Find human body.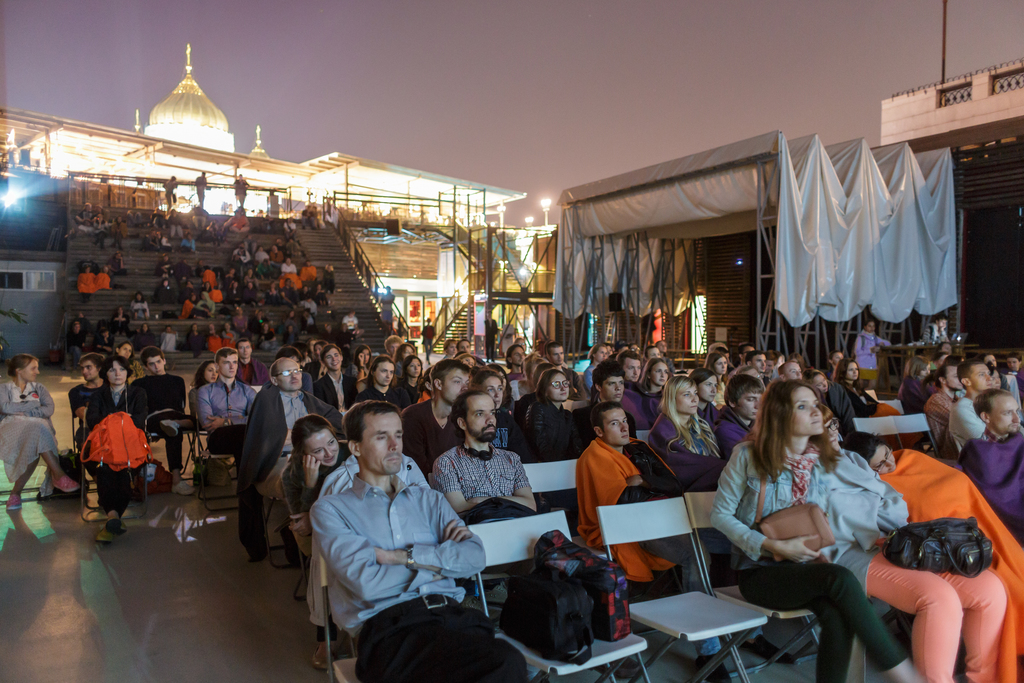
bbox(593, 357, 644, 446).
